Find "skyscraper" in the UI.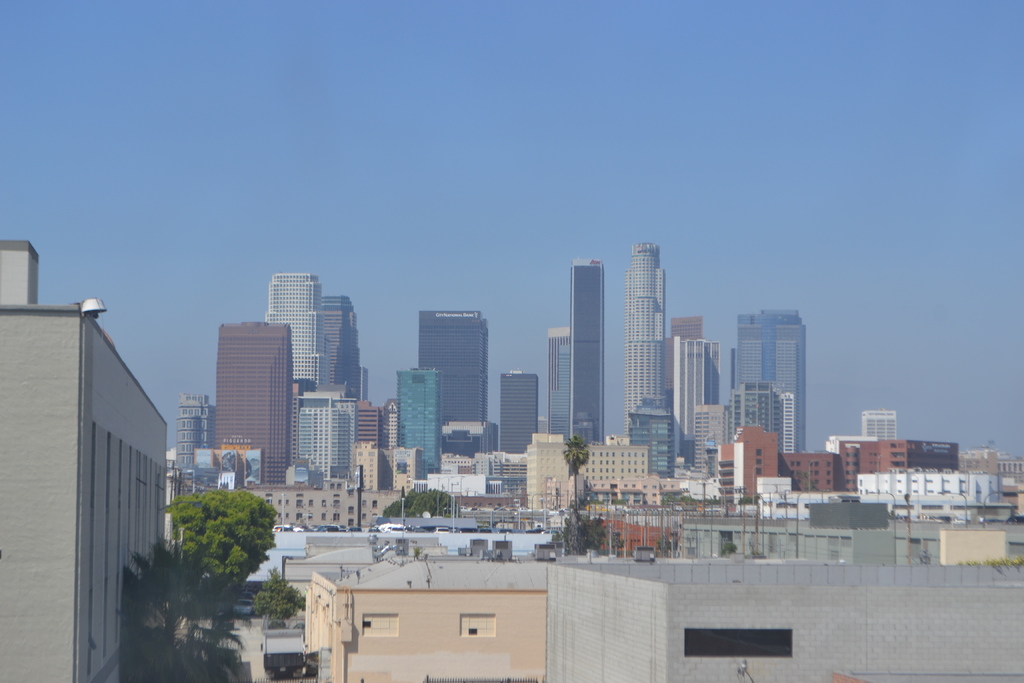
UI element at bbox(393, 372, 440, 474).
